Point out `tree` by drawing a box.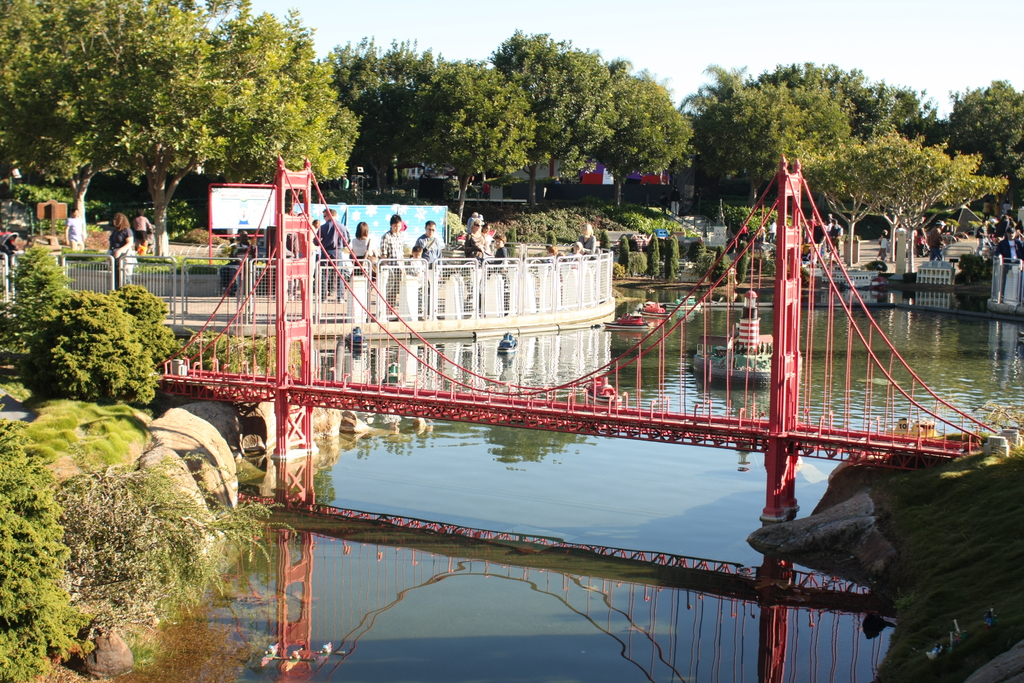
{"x1": 757, "y1": 54, "x2": 915, "y2": 148}.
